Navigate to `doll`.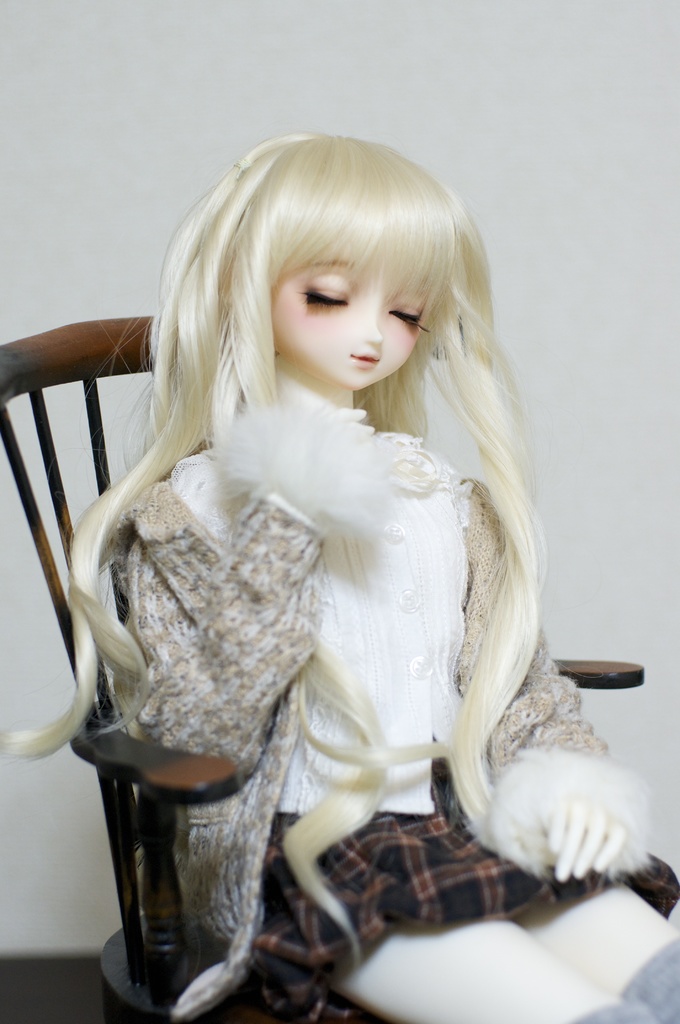
Navigation target: <bbox>27, 152, 640, 991</bbox>.
